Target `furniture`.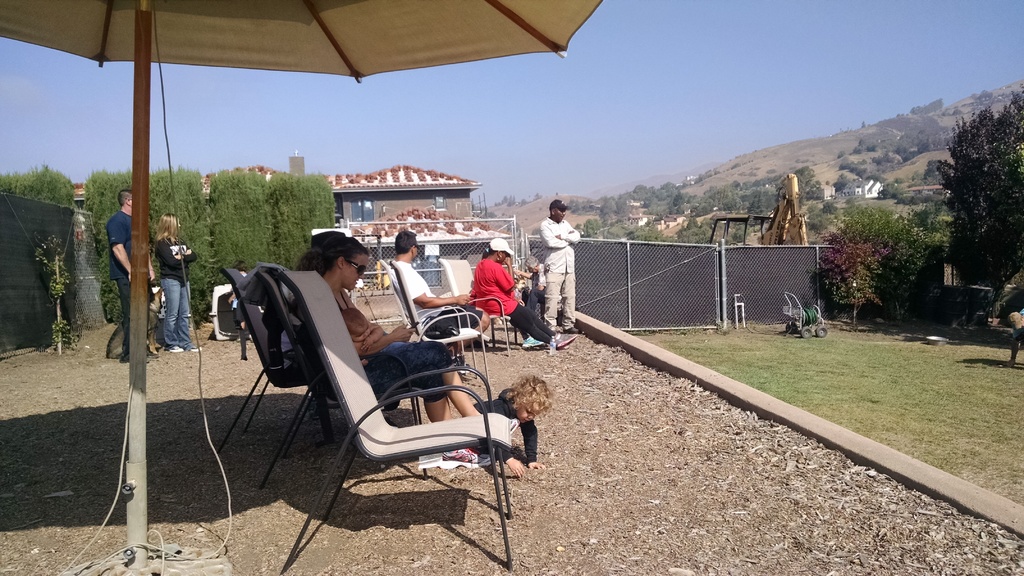
Target region: 387 257 492 386.
